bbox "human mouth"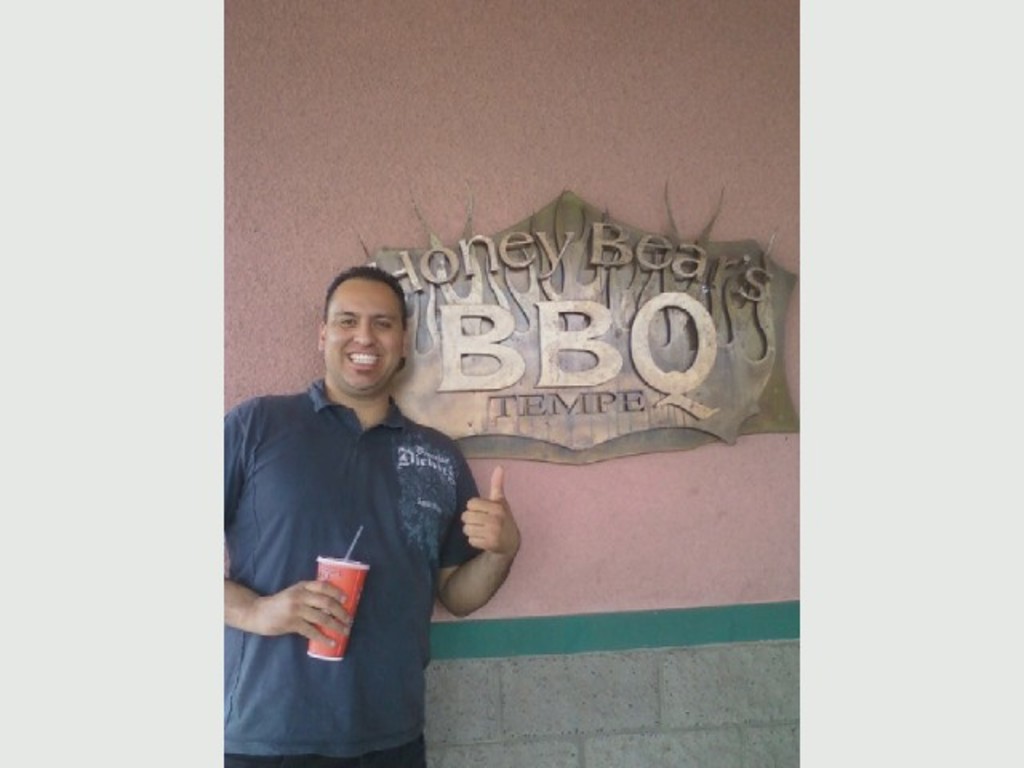
341:346:387:371
